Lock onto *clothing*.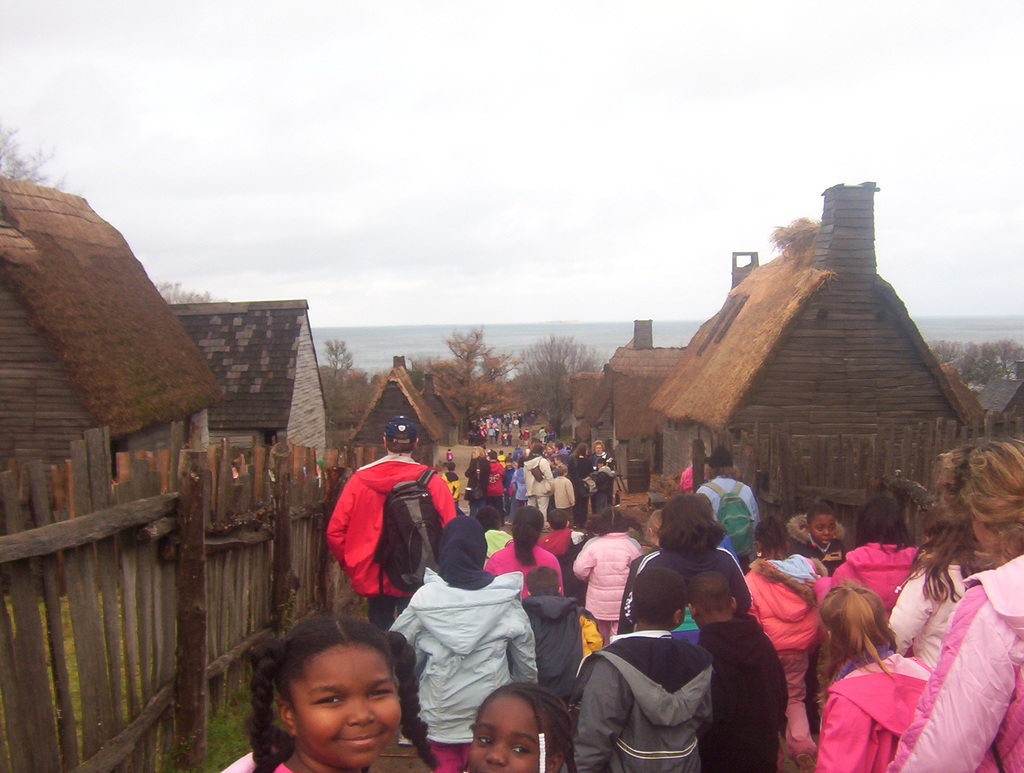
Locked: box=[616, 540, 755, 642].
